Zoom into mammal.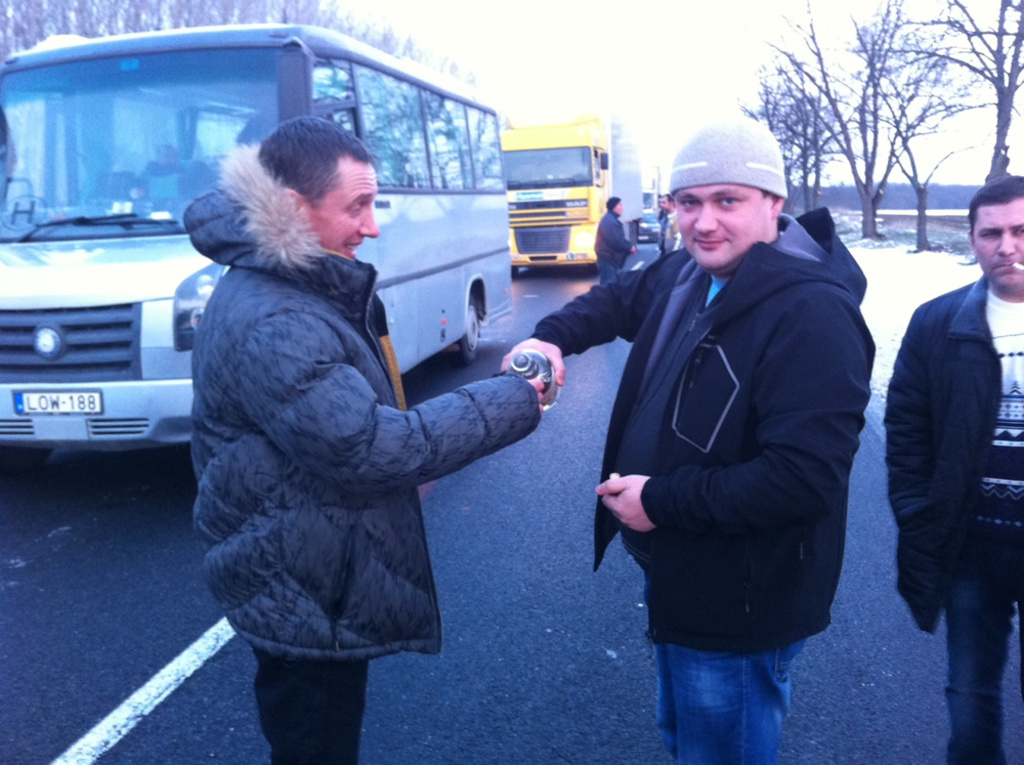
Zoom target: [881,173,1023,764].
